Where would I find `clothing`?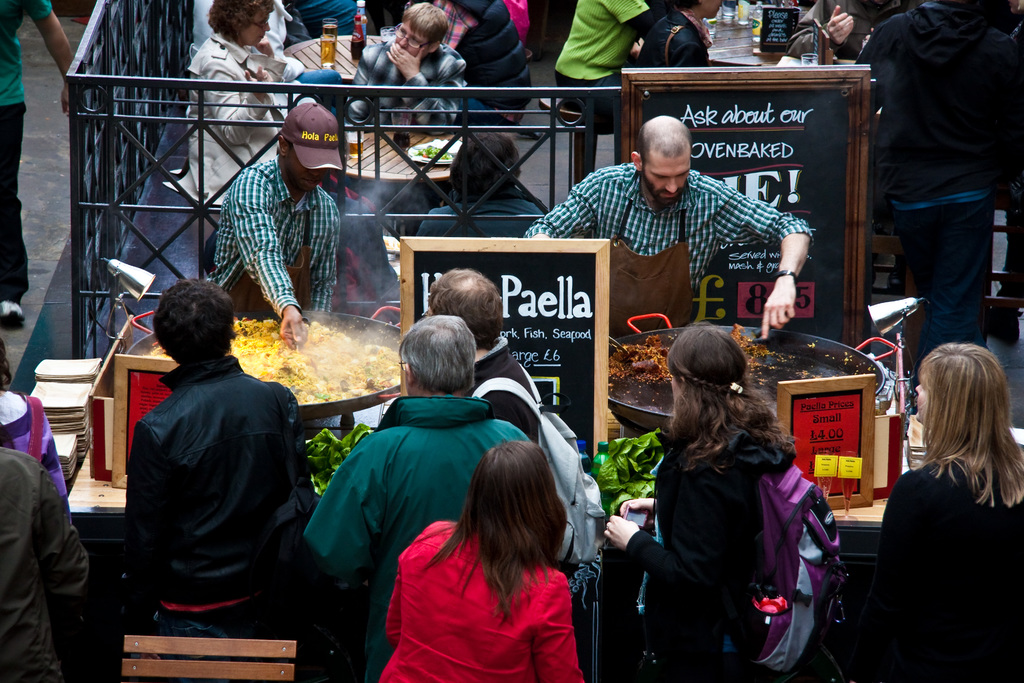
At bbox=[880, 457, 1023, 682].
